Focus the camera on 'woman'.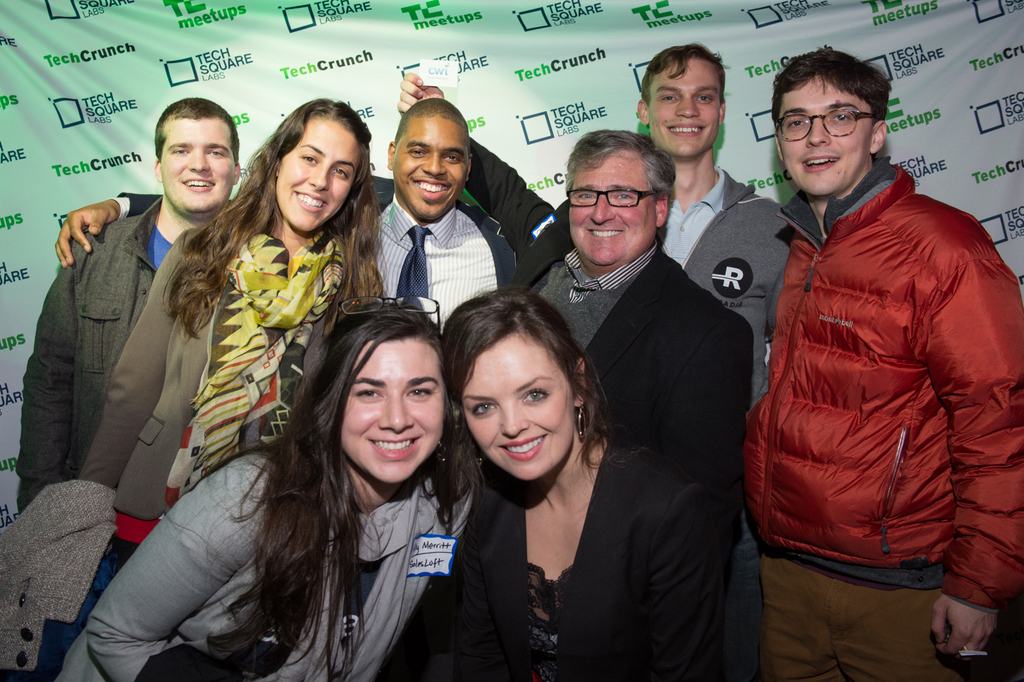
Focus region: region(436, 282, 689, 679).
